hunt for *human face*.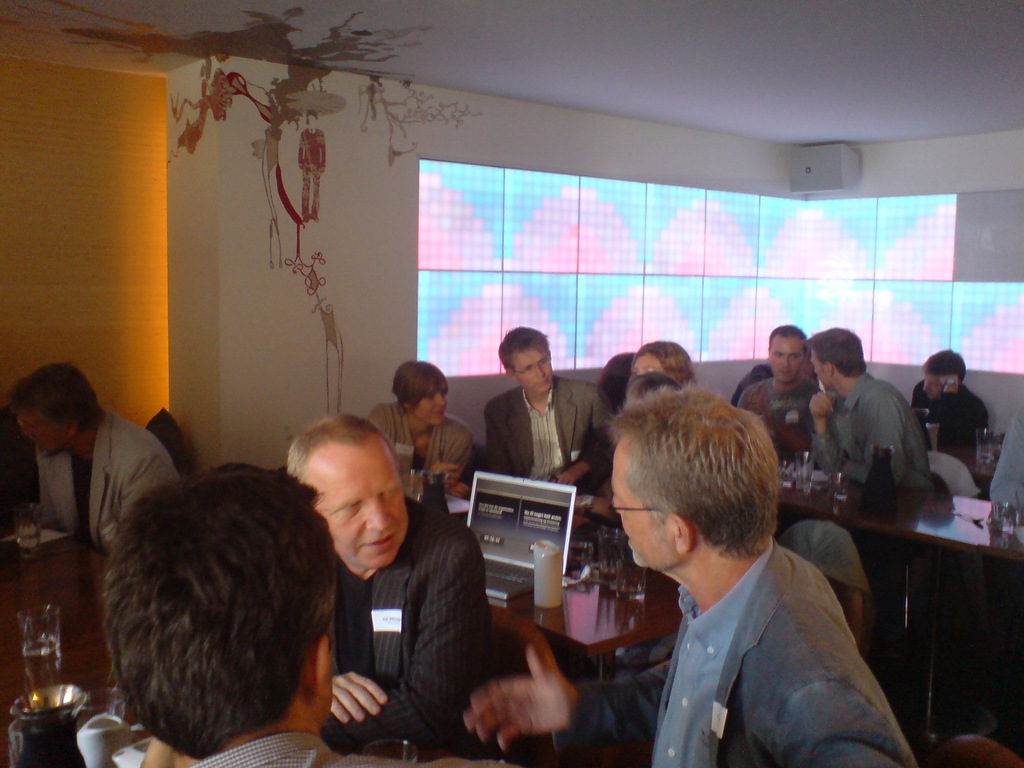
Hunted down at x1=15, y1=400, x2=72, y2=457.
